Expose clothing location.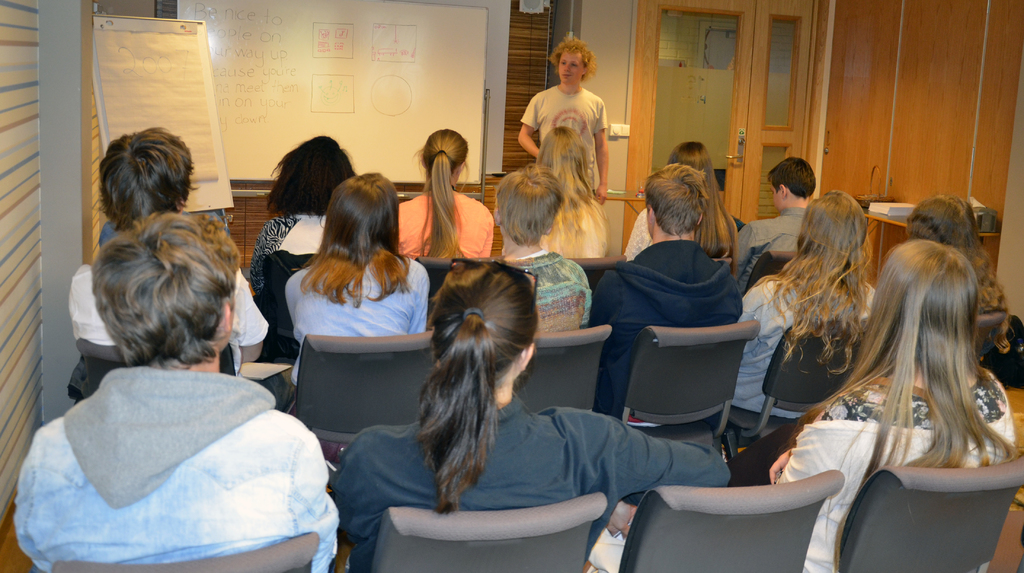
Exposed at l=401, t=188, r=499, b=271.
